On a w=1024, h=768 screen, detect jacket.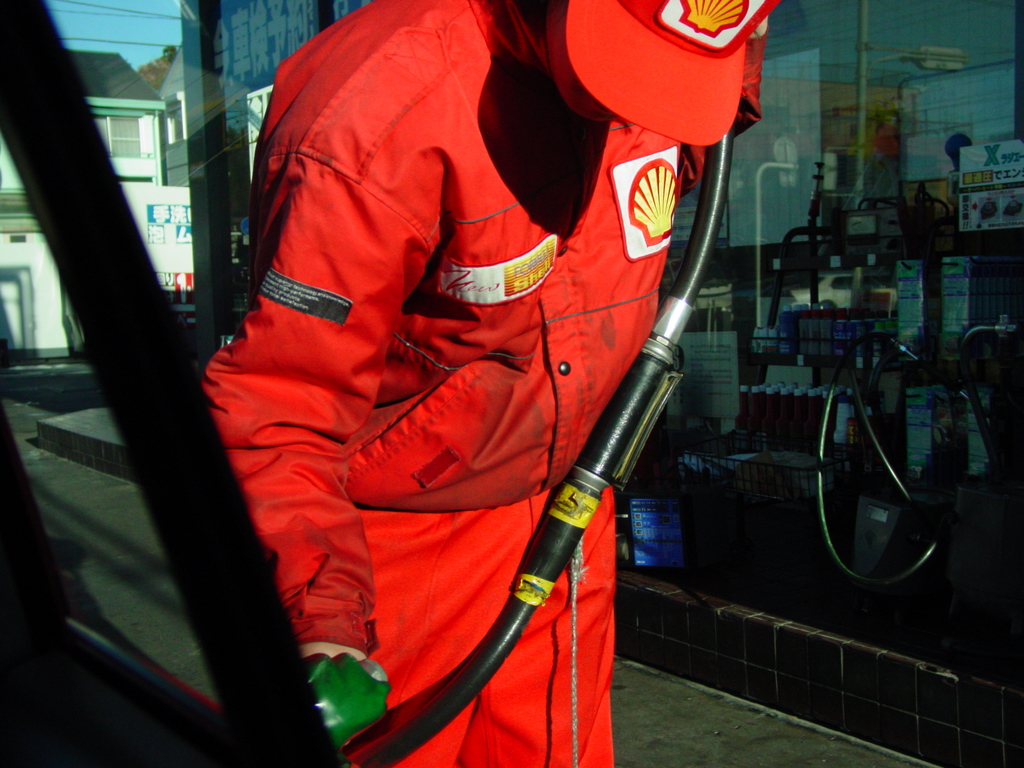
bbox=[196, 14, 730, 541].
